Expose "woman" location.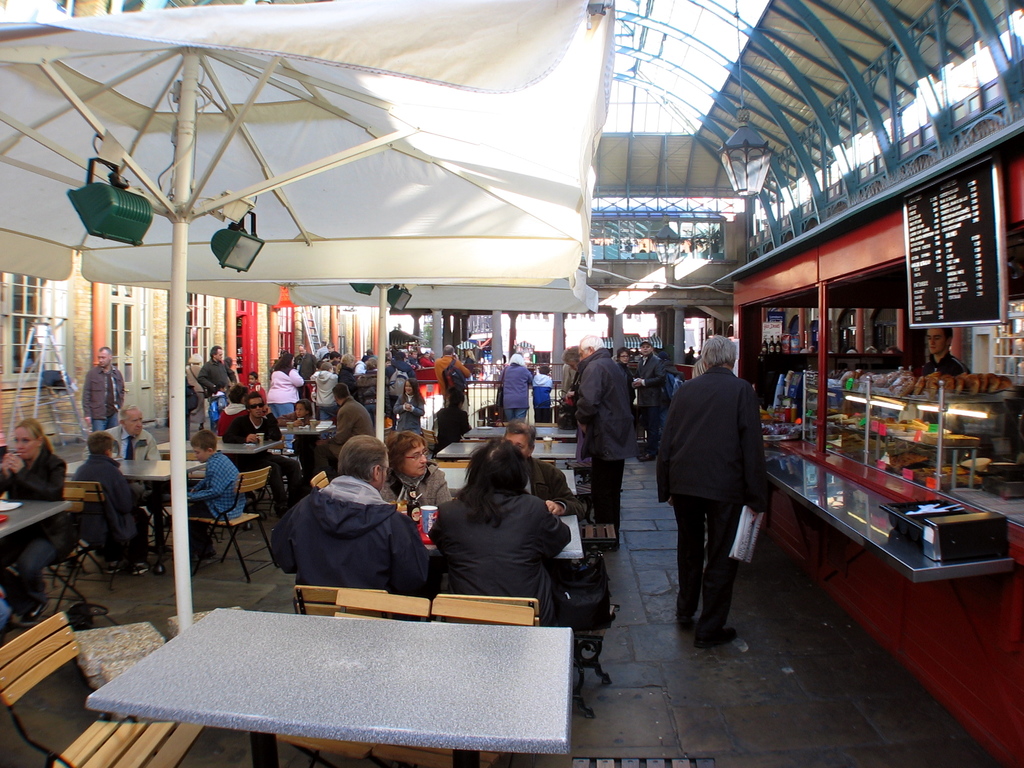
Exposed at 465 348 475 381.
